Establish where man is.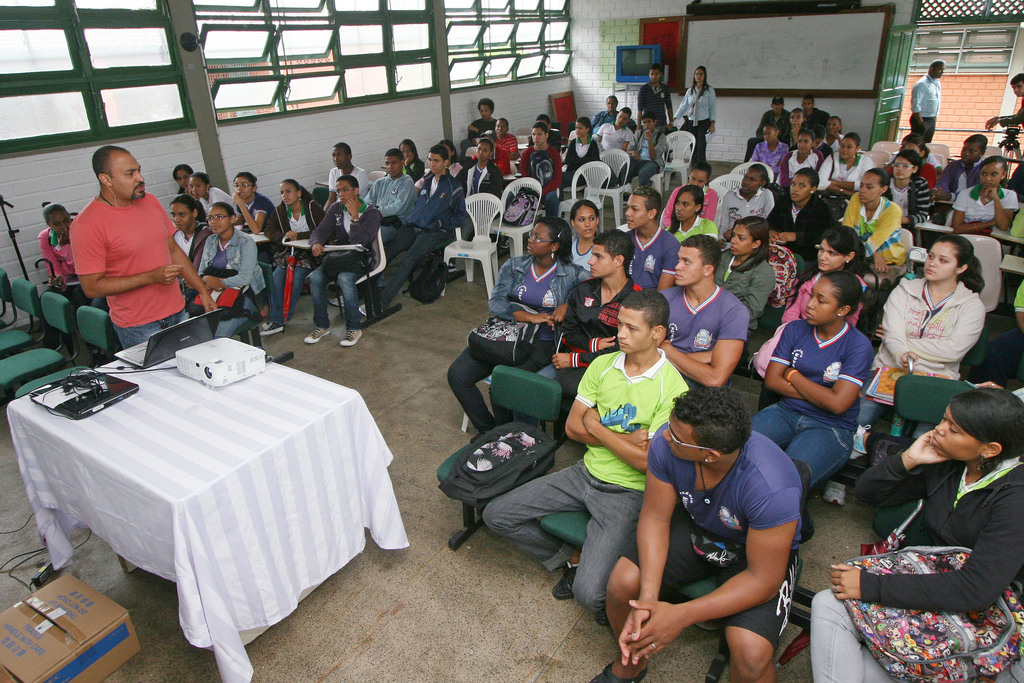
Established at crop(513, 226, 643, 432).
